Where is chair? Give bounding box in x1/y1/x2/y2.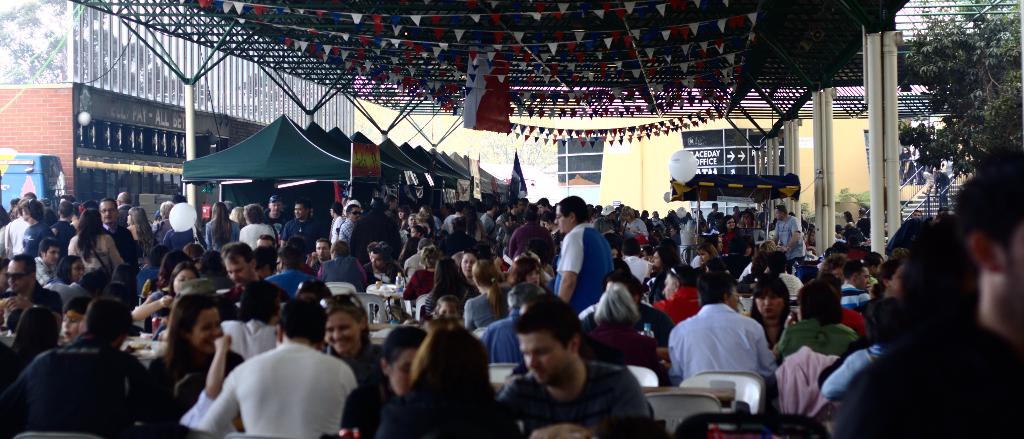
681/367/765/424.
